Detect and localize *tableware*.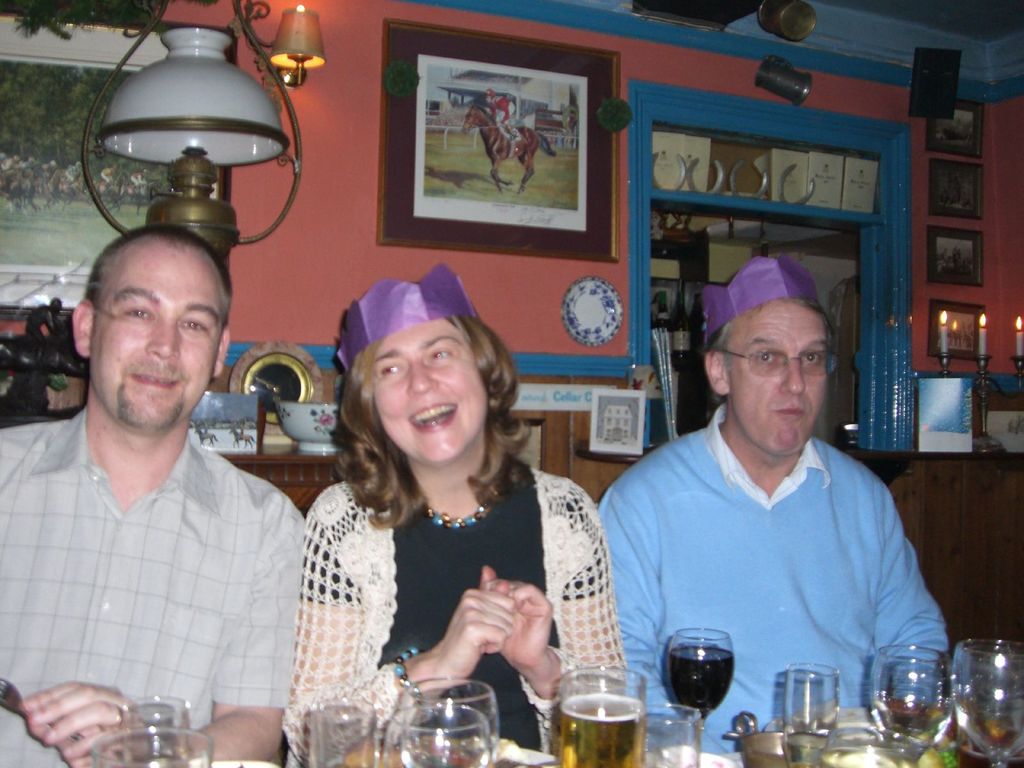
Localized at Rect(945, 630, 1023, 767).
